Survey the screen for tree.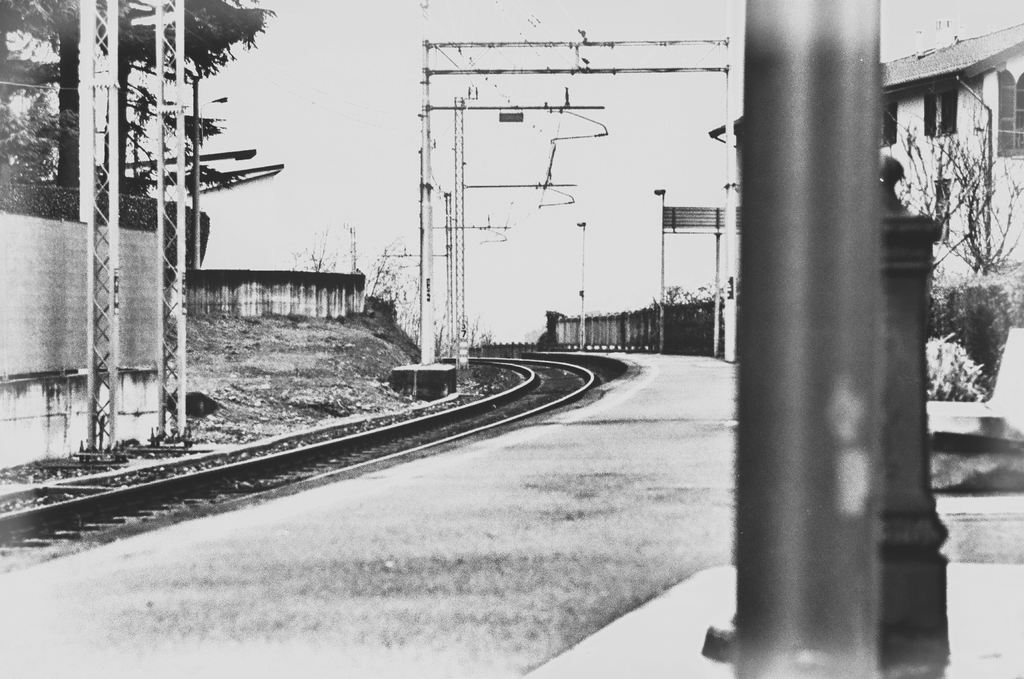
Survey found: detection(896, 96, 1023, 280).
